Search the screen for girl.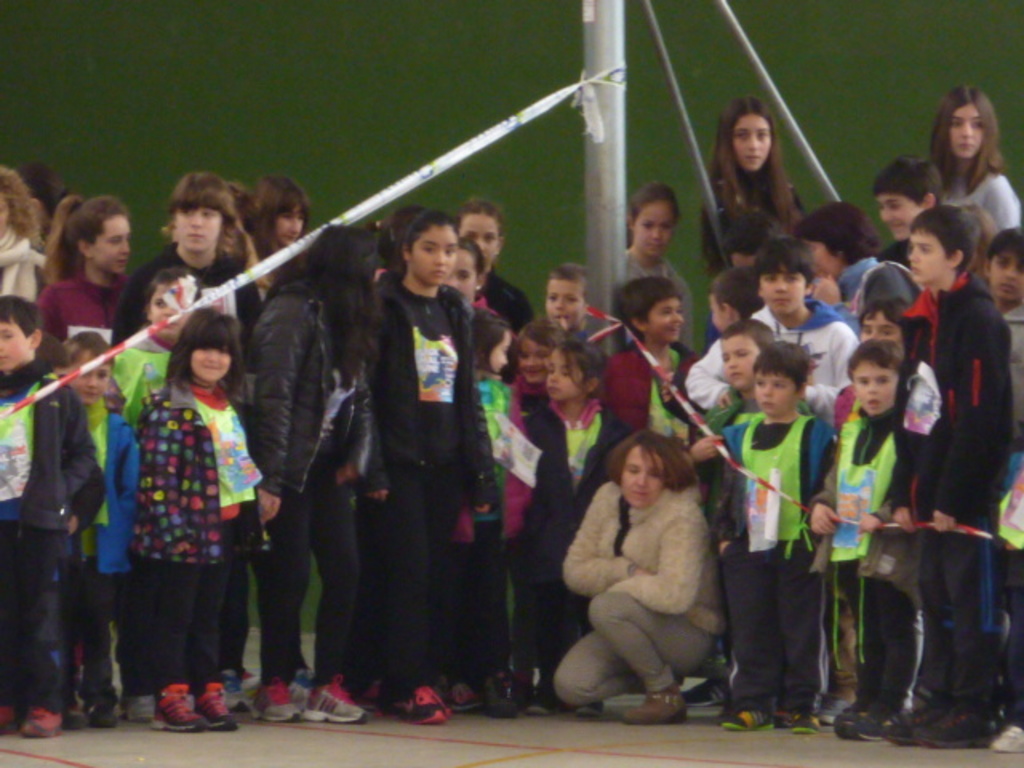
Found at box(523, 346, 627, 717).
